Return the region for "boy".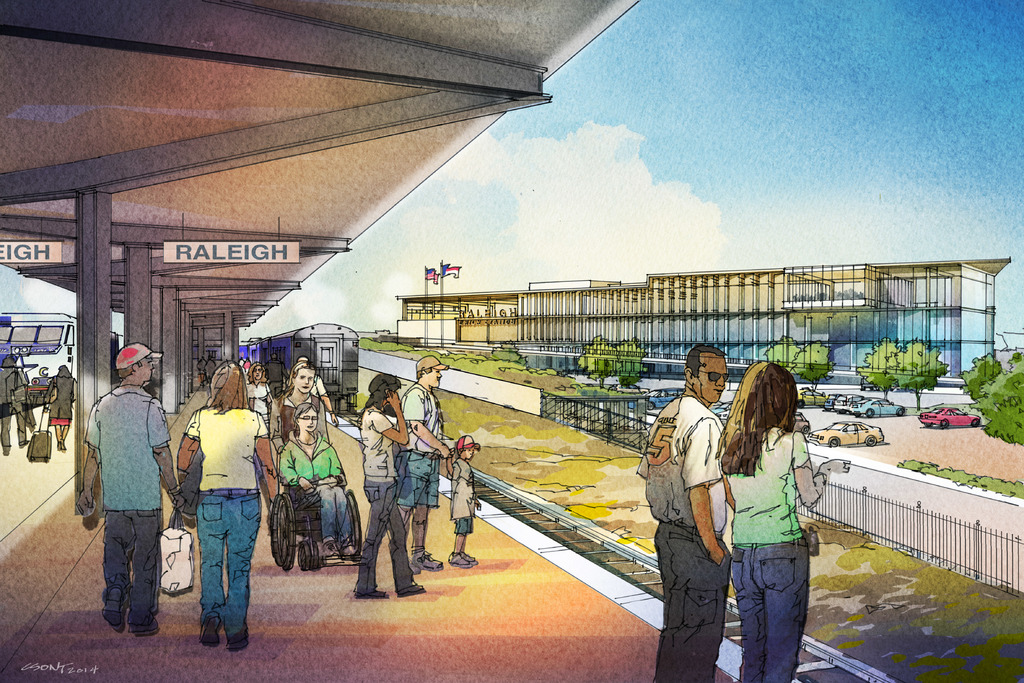
<region>447, 433, 485, 567</region>.
